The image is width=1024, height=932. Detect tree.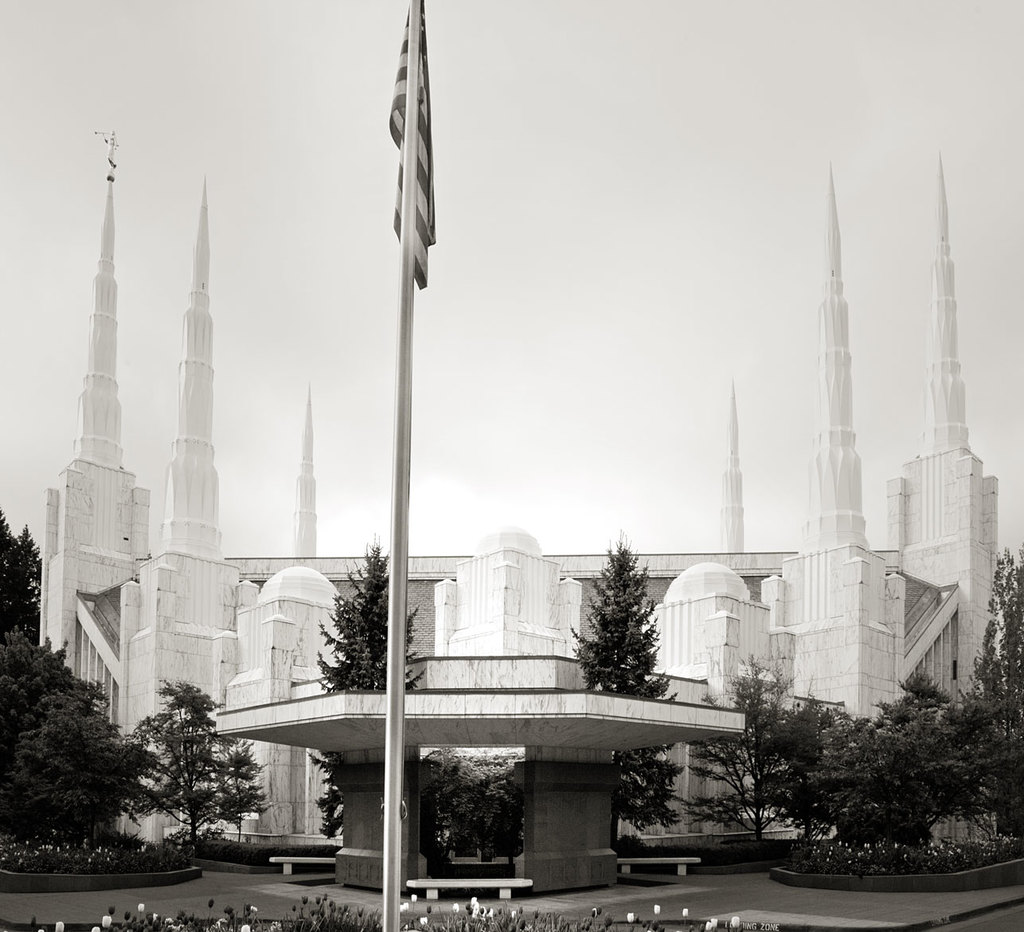
Detection: left=0, top=633, right=155, bottom=847.
